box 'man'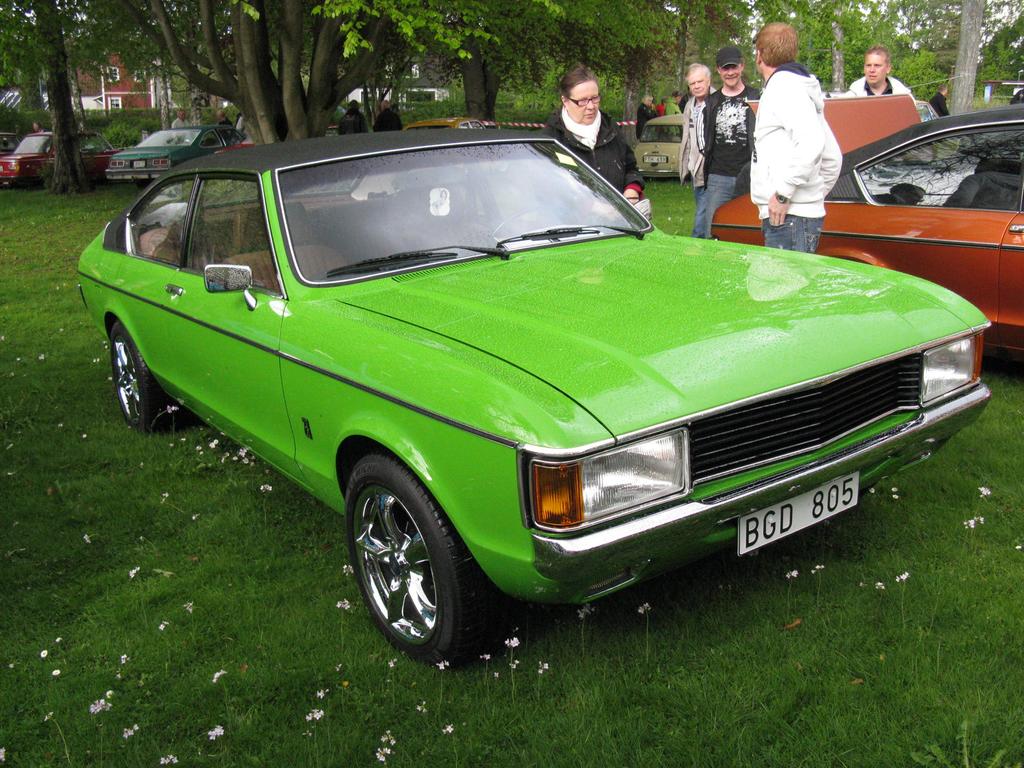
BBox(338, 100, 370, 136)
